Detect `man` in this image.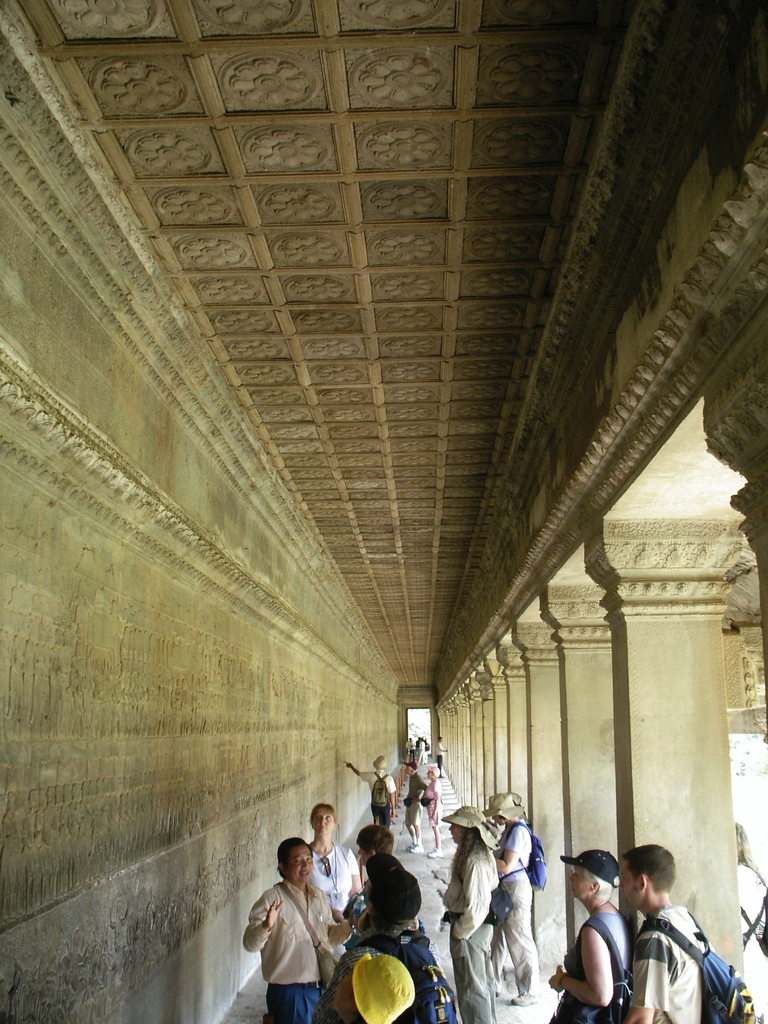
Detection: detection(237, 833, 348, 1023).
